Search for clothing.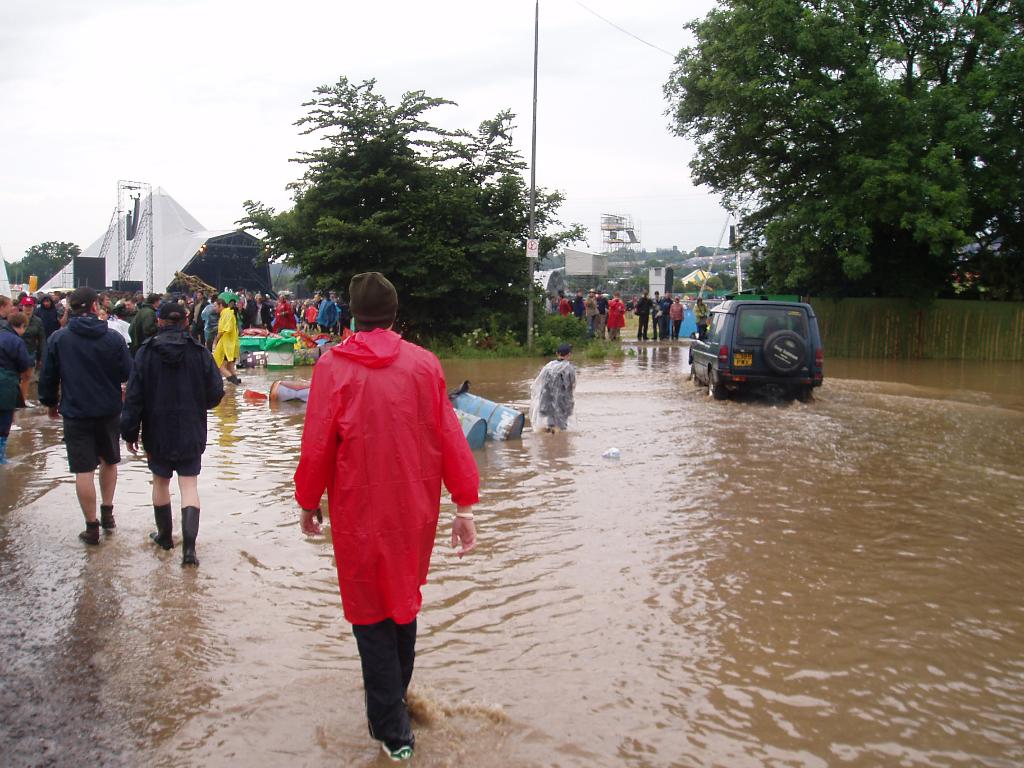
Found at locate(605, 298, 624, 332).
